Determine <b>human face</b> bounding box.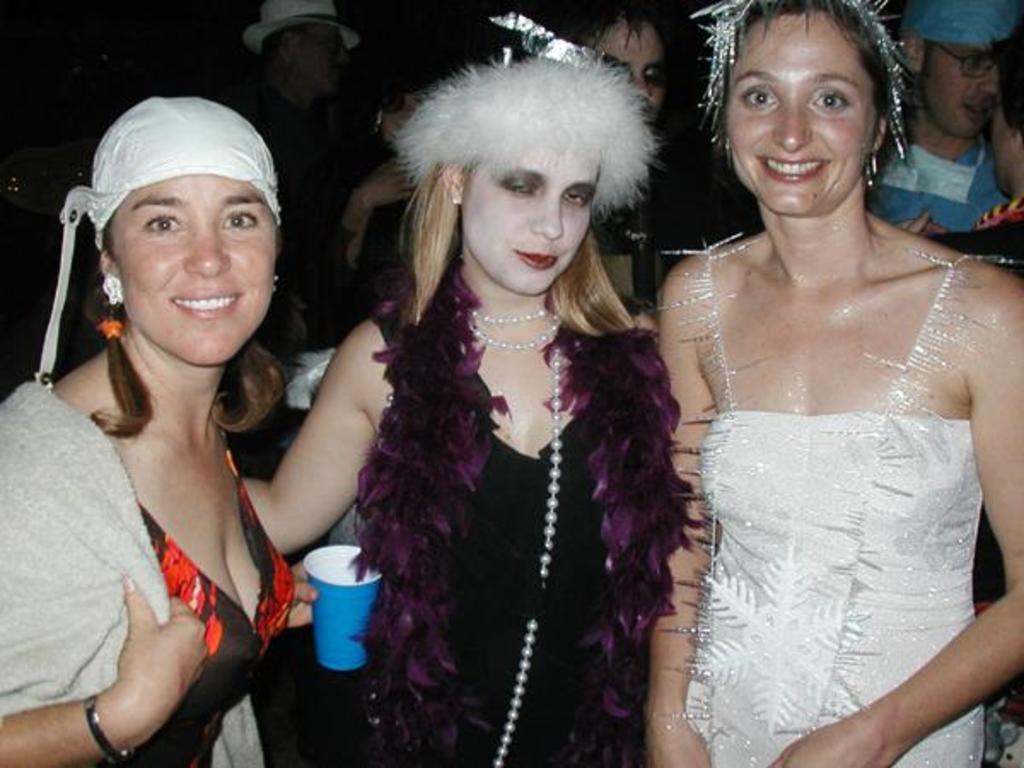
Determined: [930,34,995,131].
